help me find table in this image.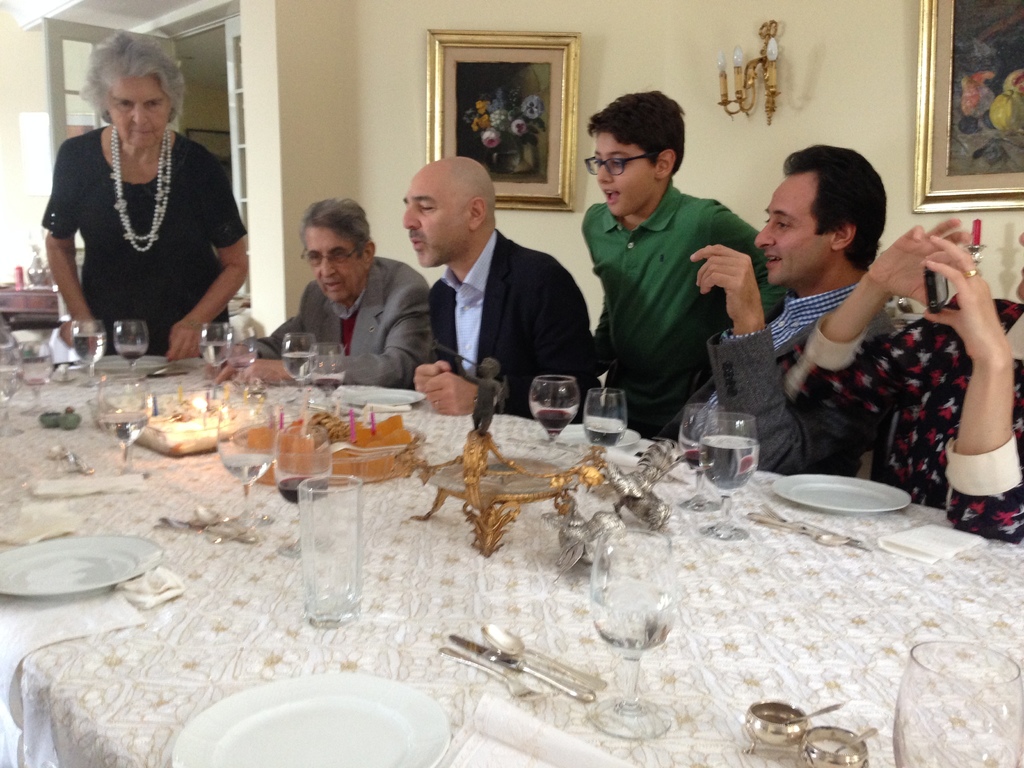
Found it: box(0, 356, 1023, 767).
